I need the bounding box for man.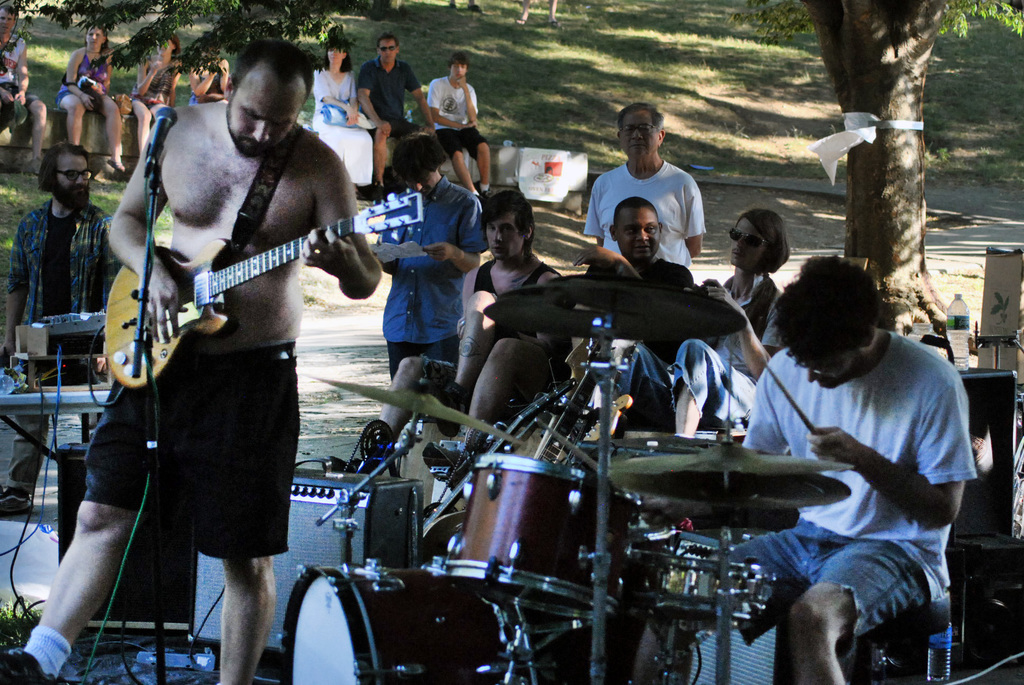
Here it is: box(1, 0, 53, 195).
